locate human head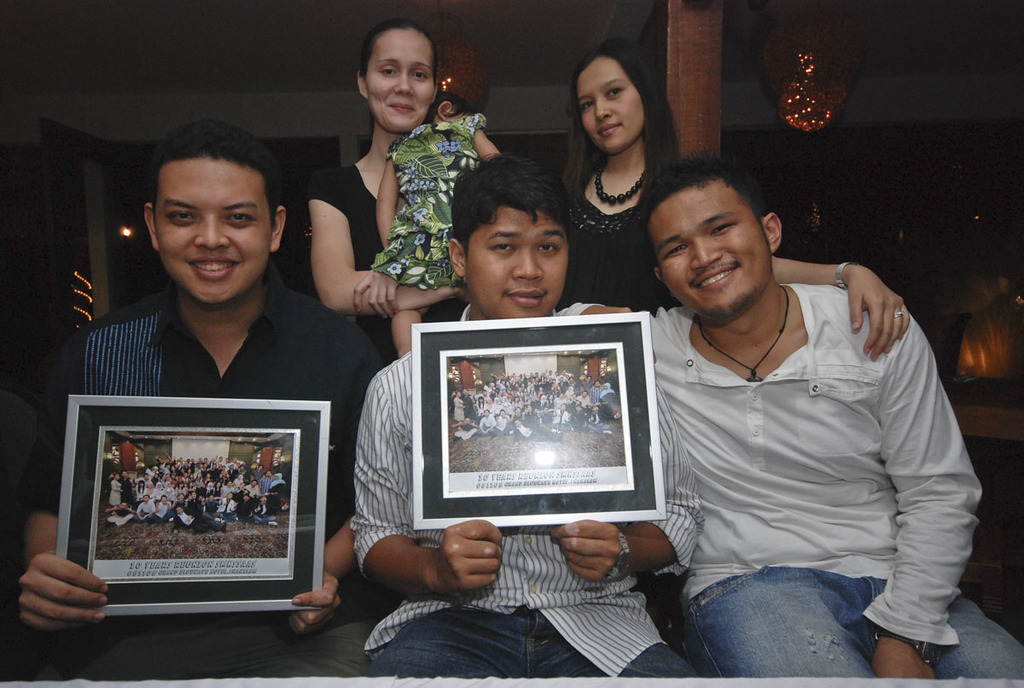
rect(640, 150, 784, 321)
